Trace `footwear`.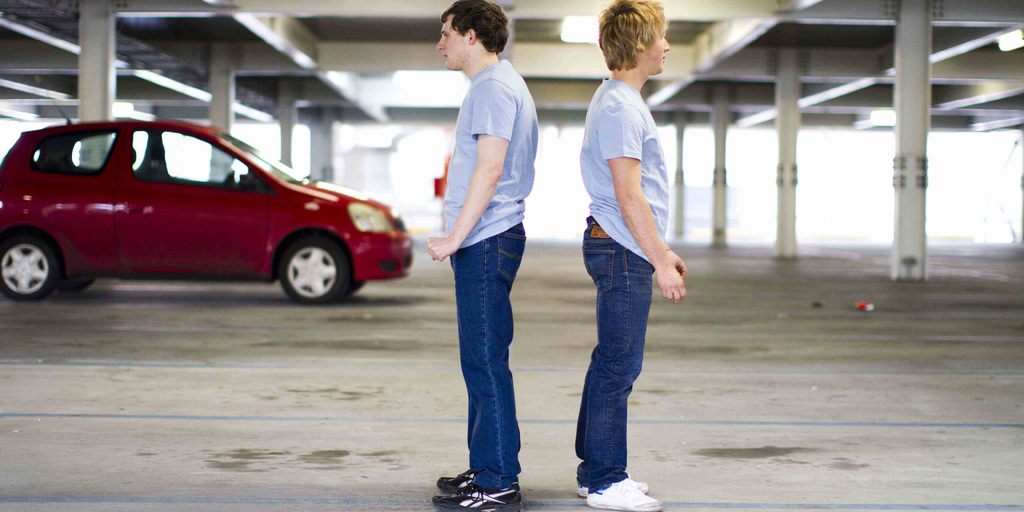
Traced to box=[585, 476, 665, 511].
